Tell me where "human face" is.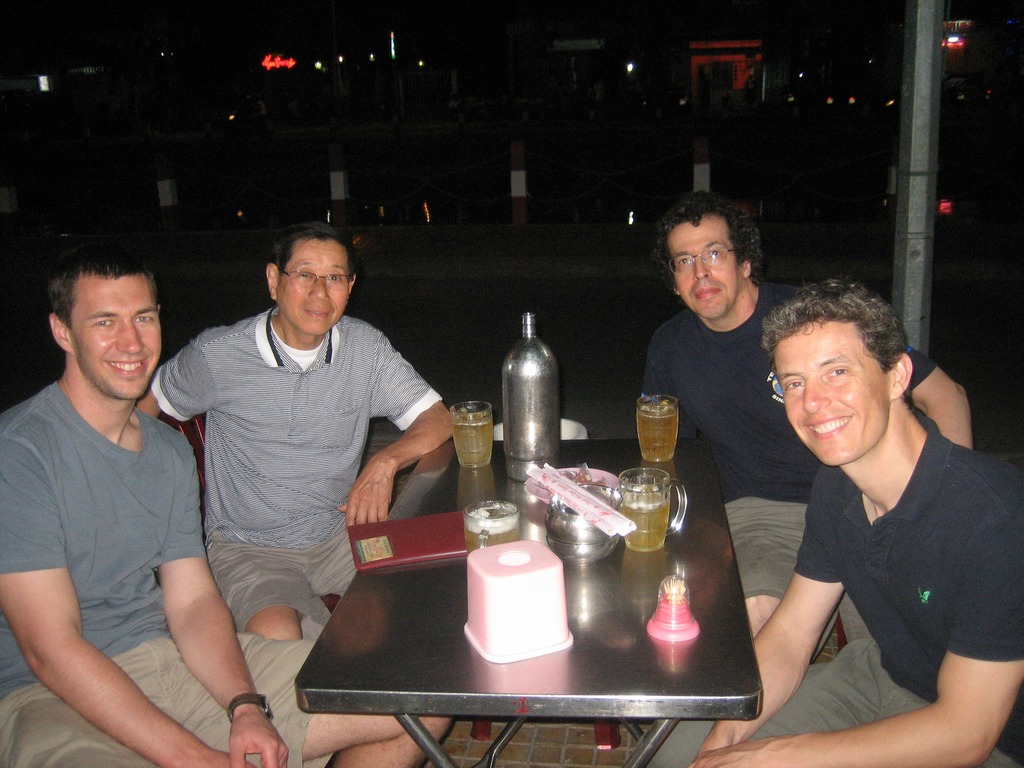
"human face" is at select_region(775, 322, 890, 465).
